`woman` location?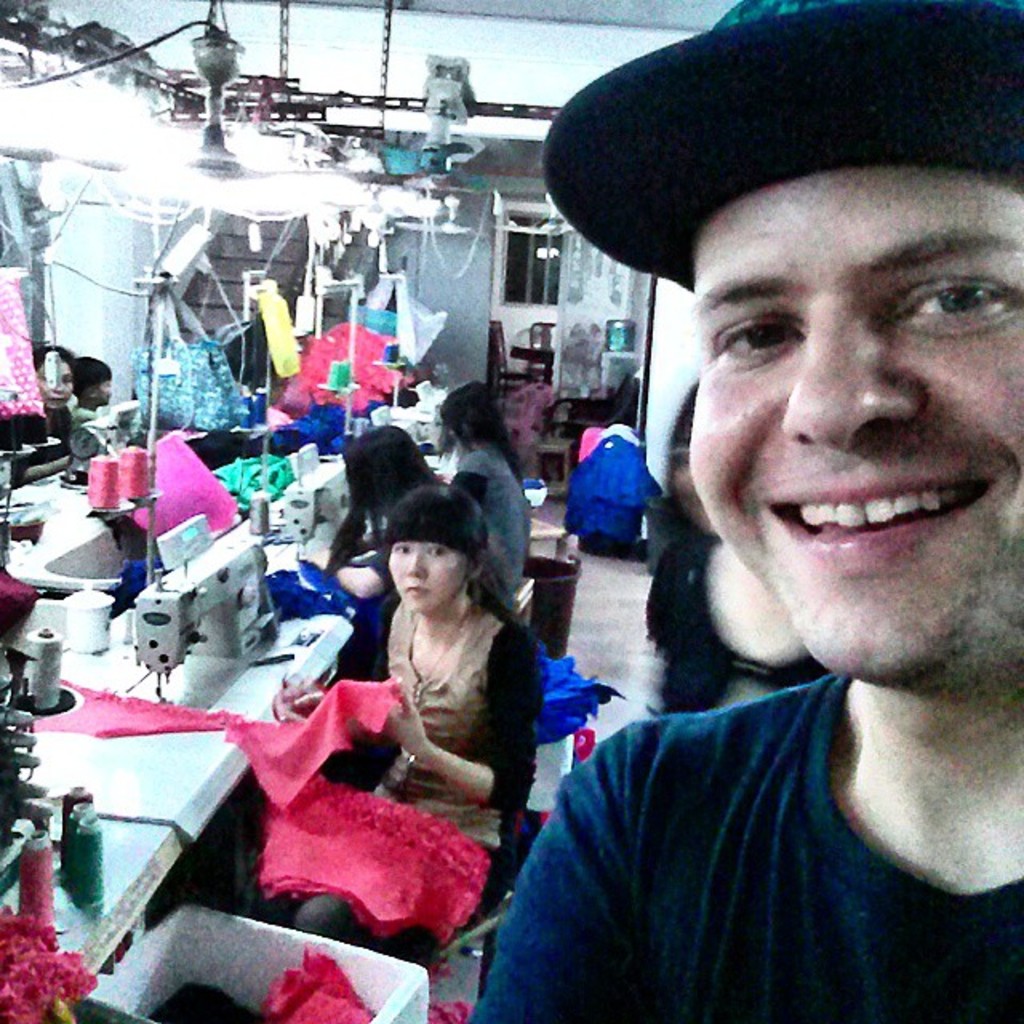
<box>301,462,565,910</box>
